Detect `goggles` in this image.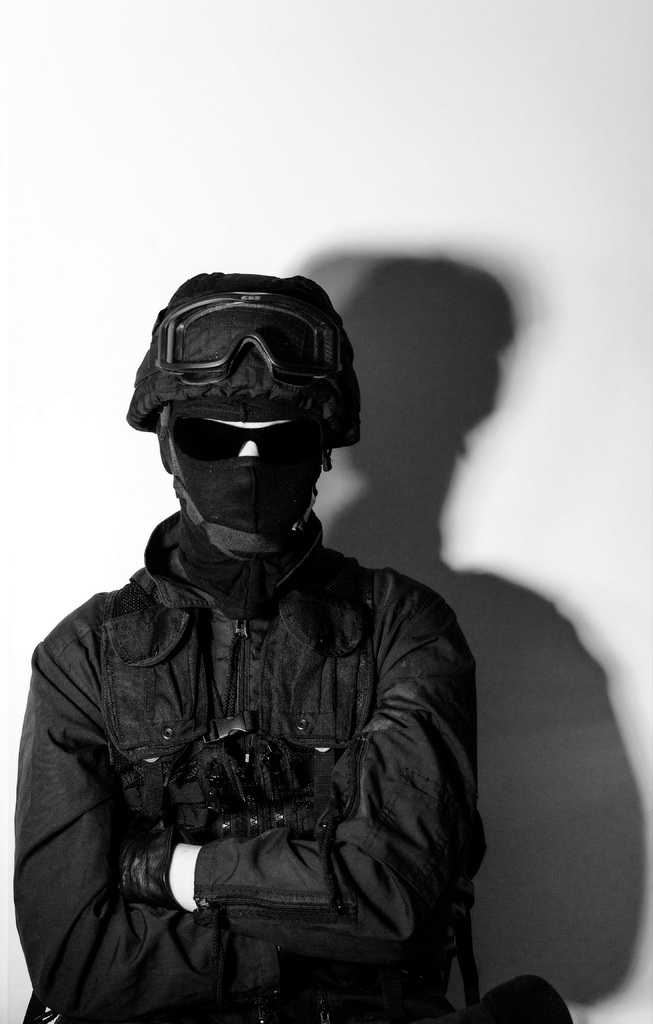
Detection: <region>166, 395, 330, 467</region>.
